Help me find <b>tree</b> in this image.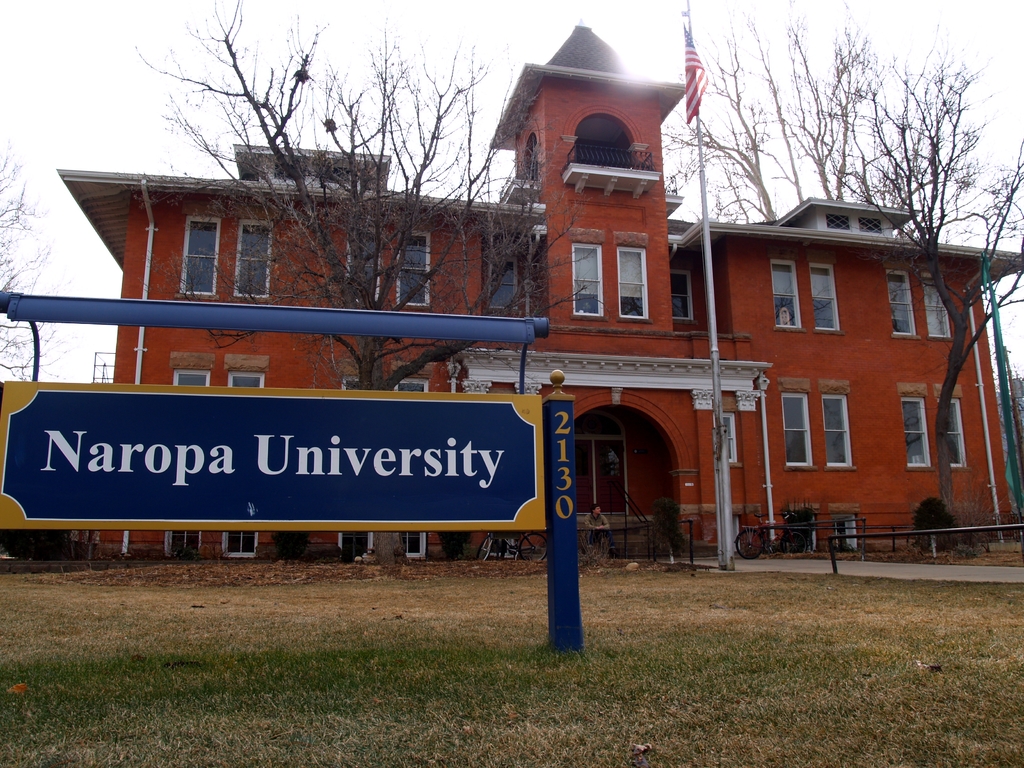
Found it: <region>0, 138, 74, 388</region>.
